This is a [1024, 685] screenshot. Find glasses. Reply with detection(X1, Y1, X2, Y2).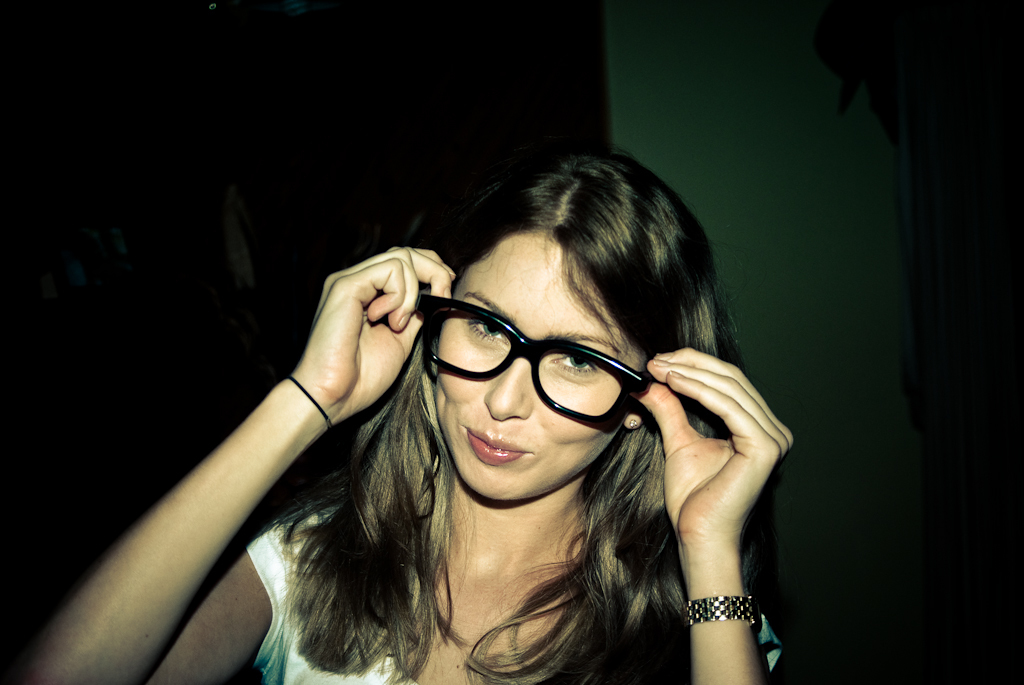
detection(404, 303, 668, 424).
